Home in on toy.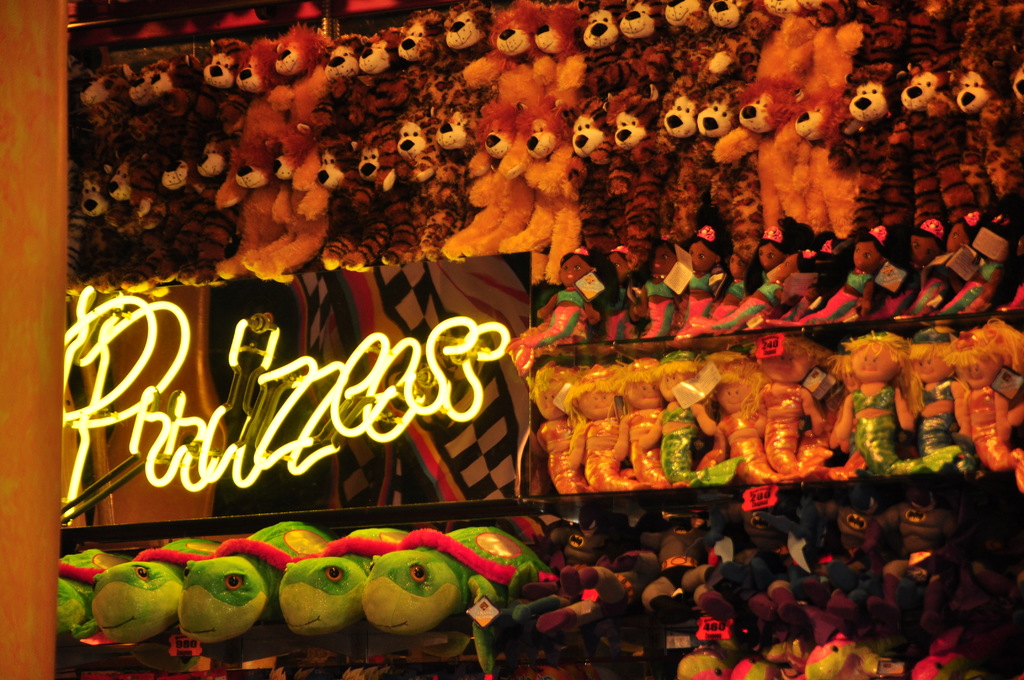
Homed in at left=954, top=319, right=1020, bottom=491.
